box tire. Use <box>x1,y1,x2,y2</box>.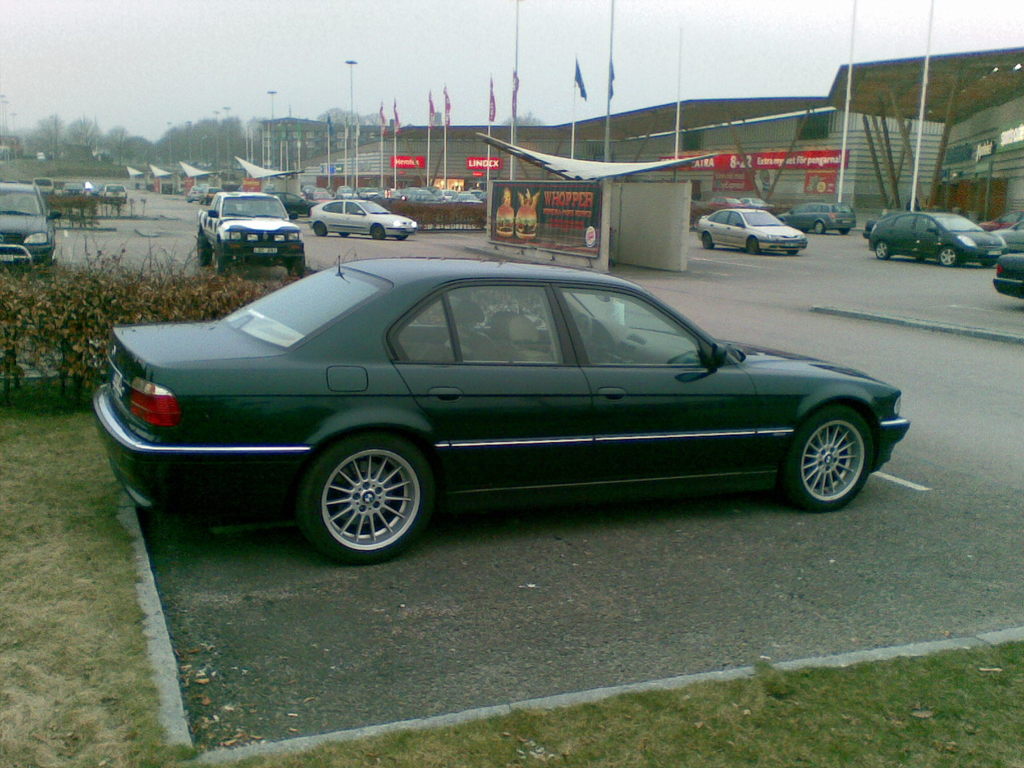
<box>212,246,230,278</box>.
